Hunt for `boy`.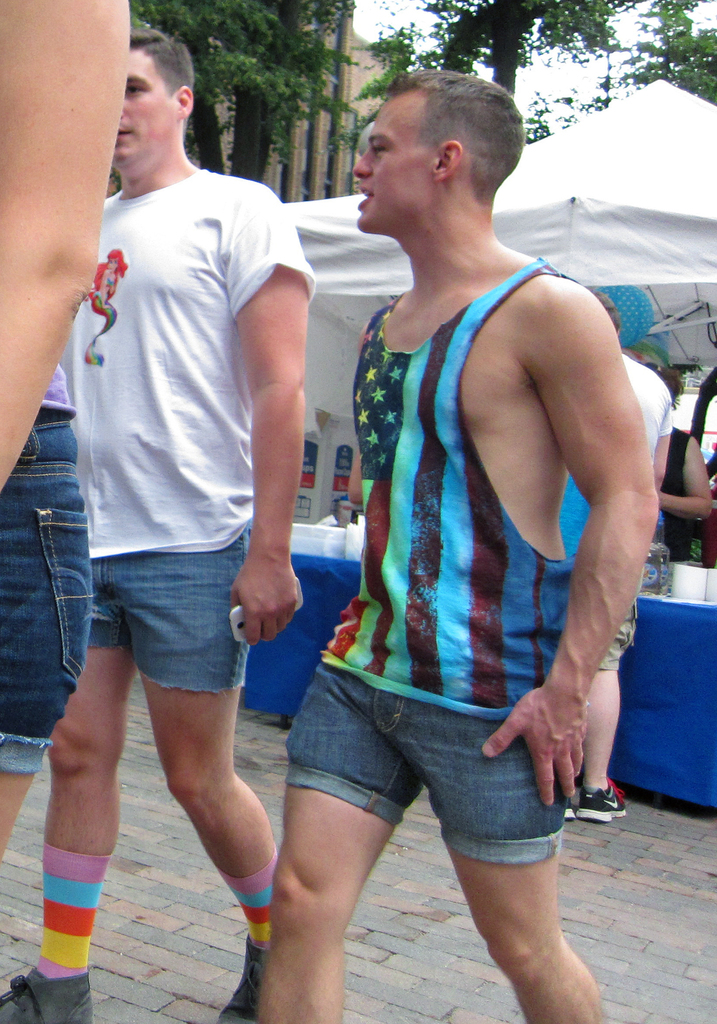
Hunted down at (left=255, top=67, right=659, bottom=1023).
